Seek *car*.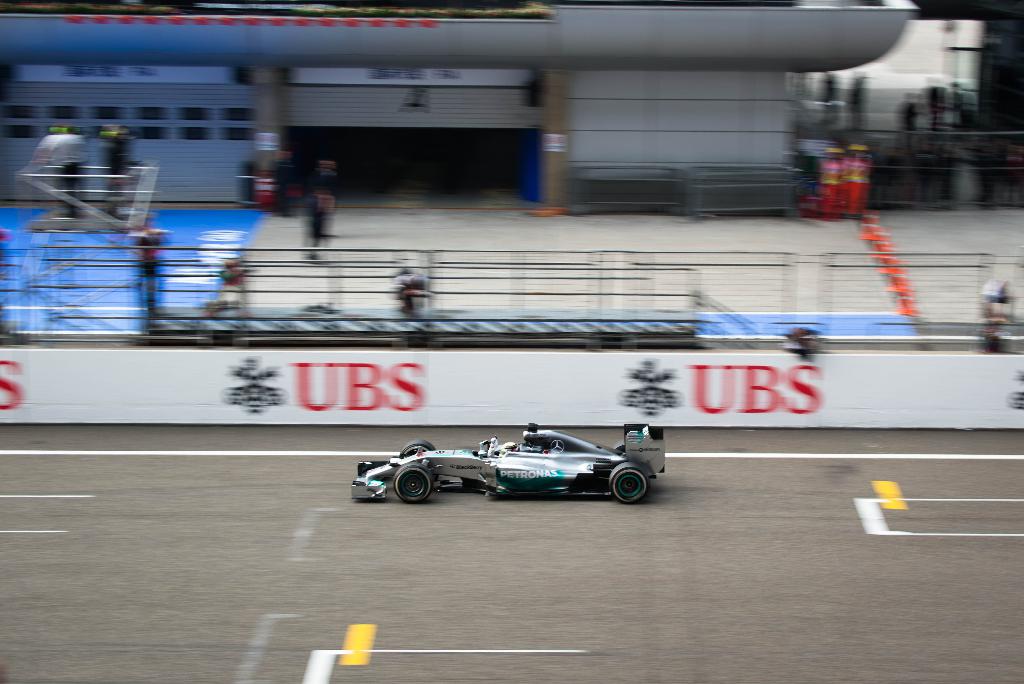
(349,423,664,501).
